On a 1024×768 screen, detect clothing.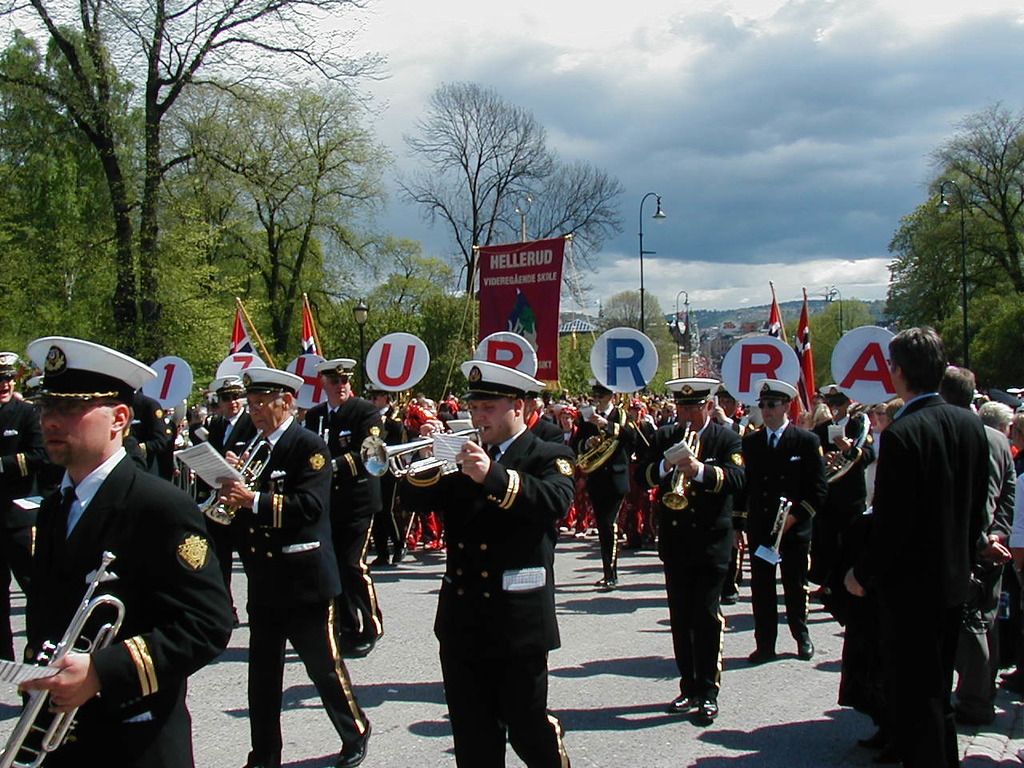
rect(126, 390, 170, 476).
